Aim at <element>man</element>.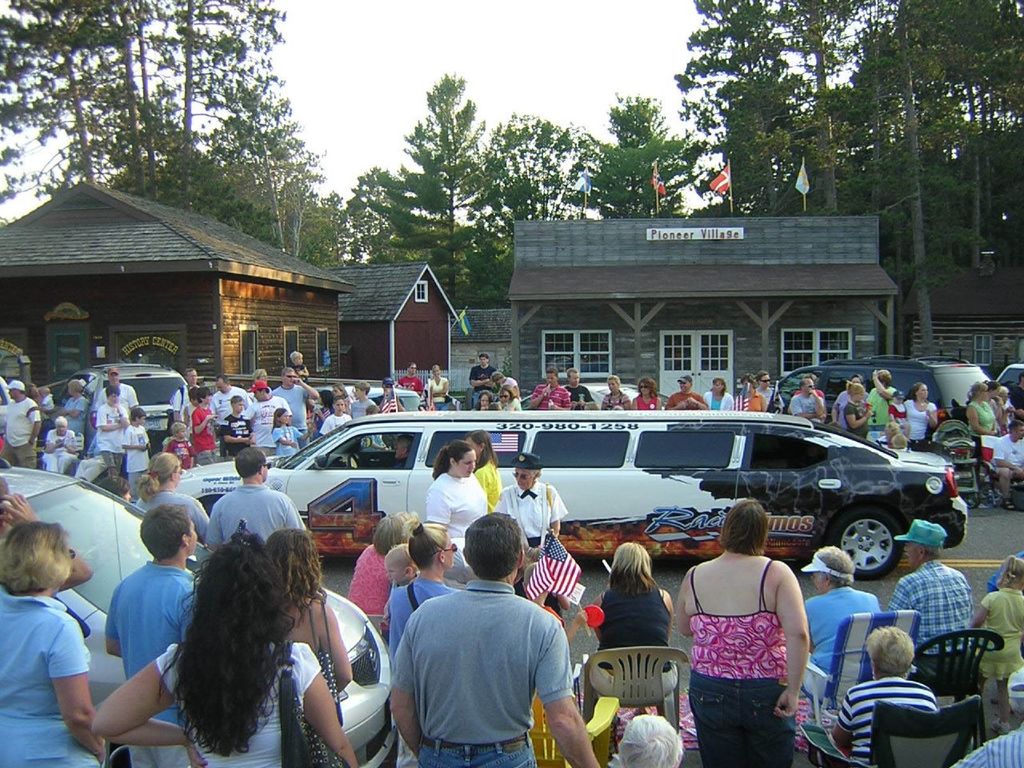
Aimed at (245,378,294,446).
